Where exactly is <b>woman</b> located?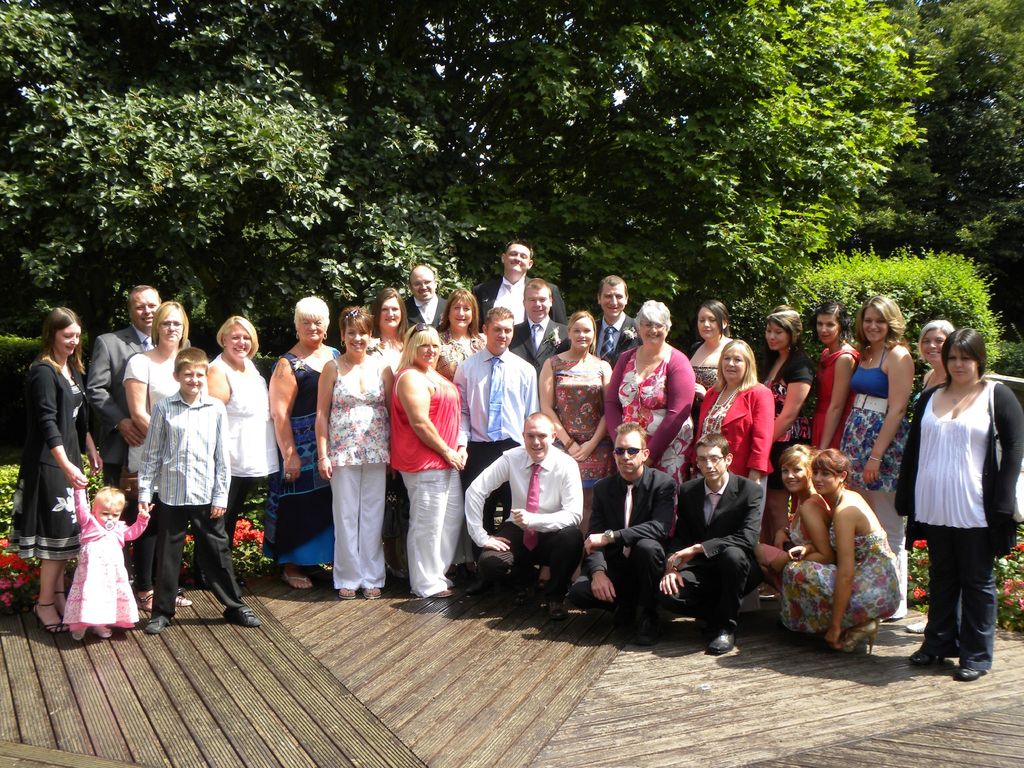
Its bounding box is 751,304,810,596.
